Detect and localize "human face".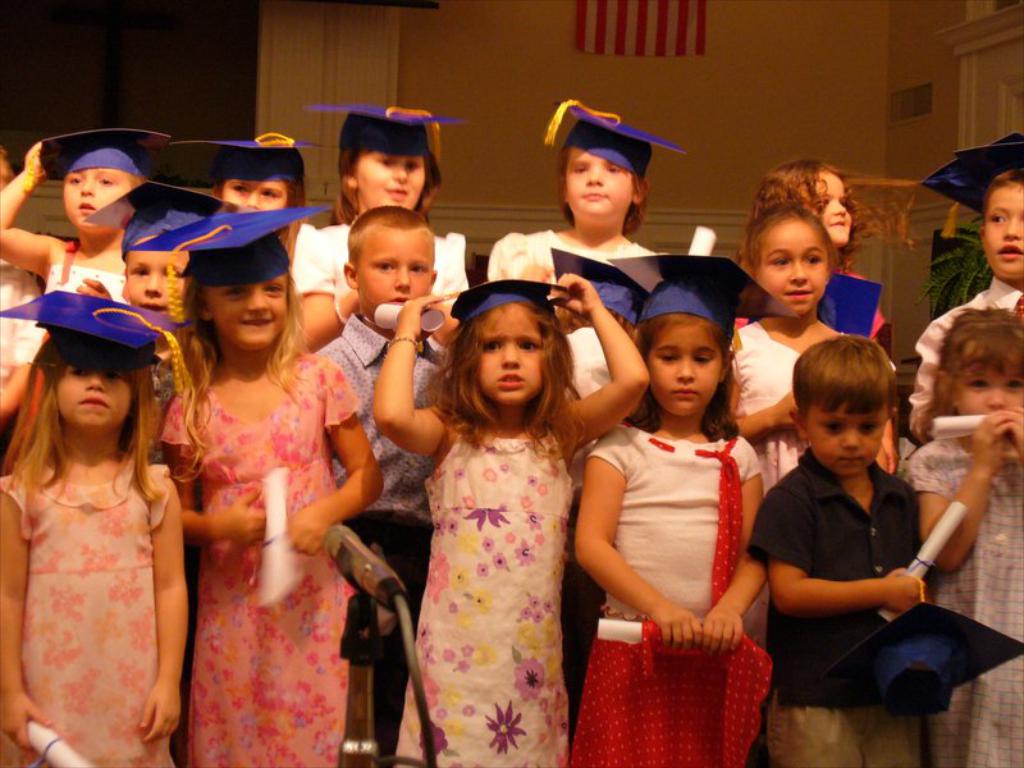
Localized at select_region(56, 360, 138, 440).
